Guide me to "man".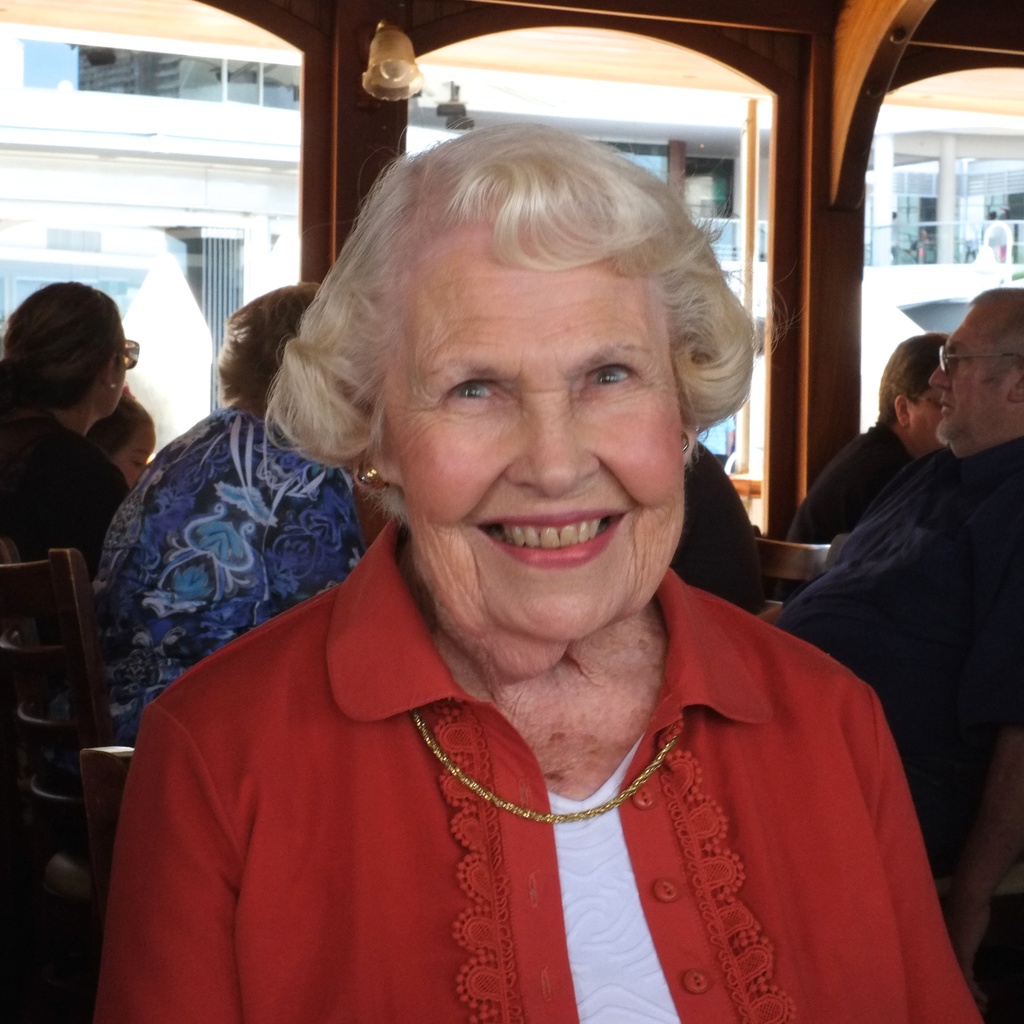
Guidance: l=782, t=332, r=954, b=596.
